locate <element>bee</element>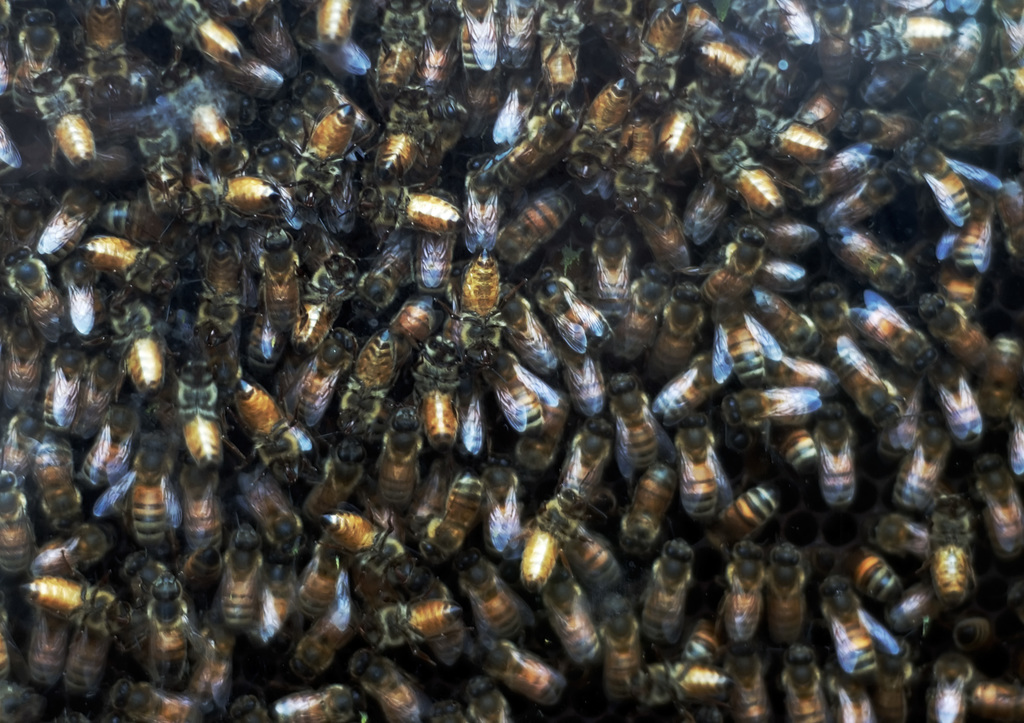
412, 326, 463, 459
